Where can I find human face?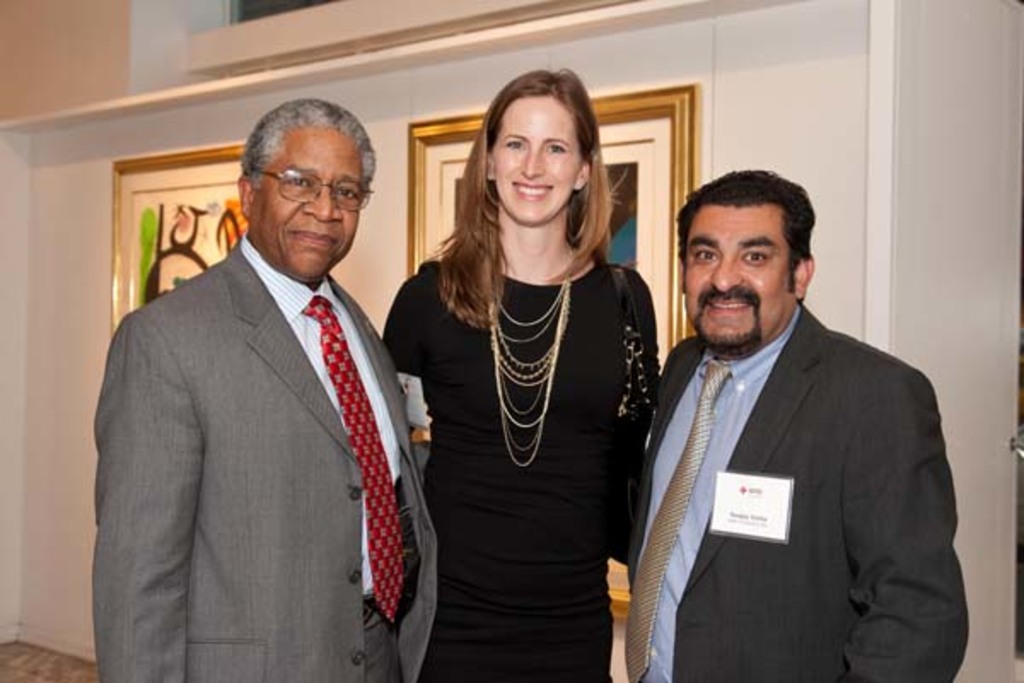
You can find it at bbox=[686, 208, 788, 352].
